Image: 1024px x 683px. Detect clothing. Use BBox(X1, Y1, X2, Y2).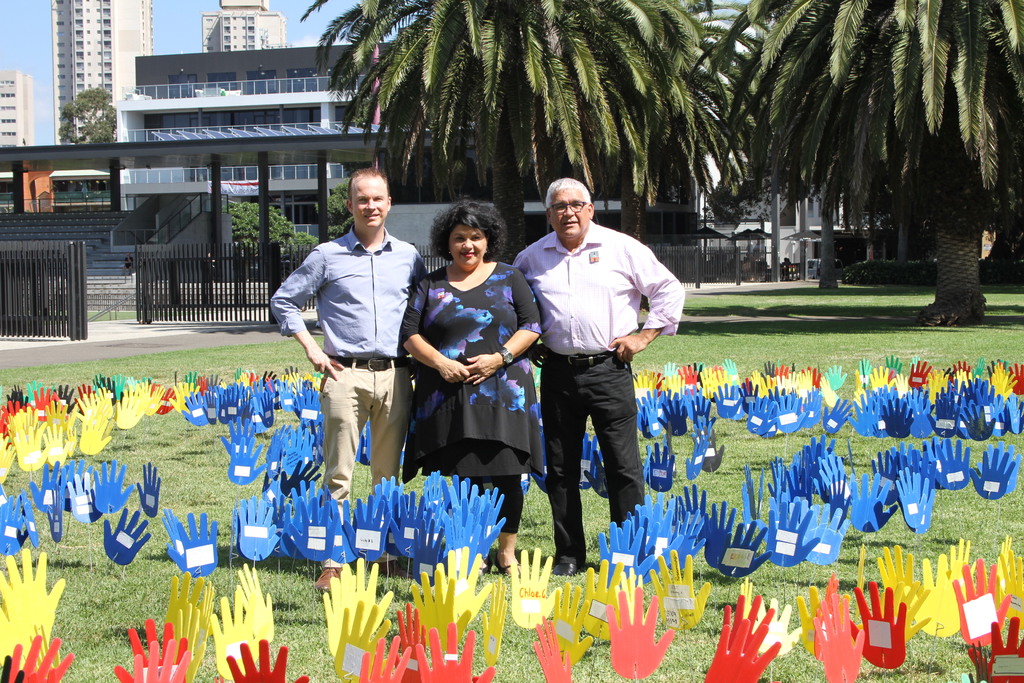
BBox(515, 220, 681, 564).
